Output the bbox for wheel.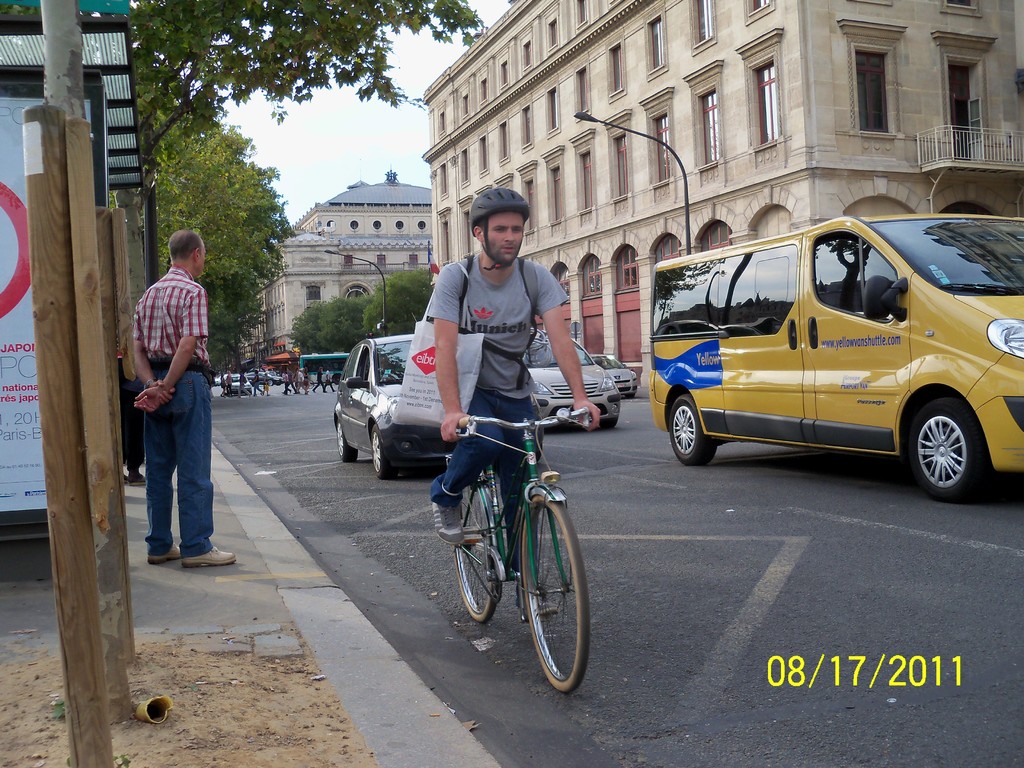
box(374, 434, 395, 479).
